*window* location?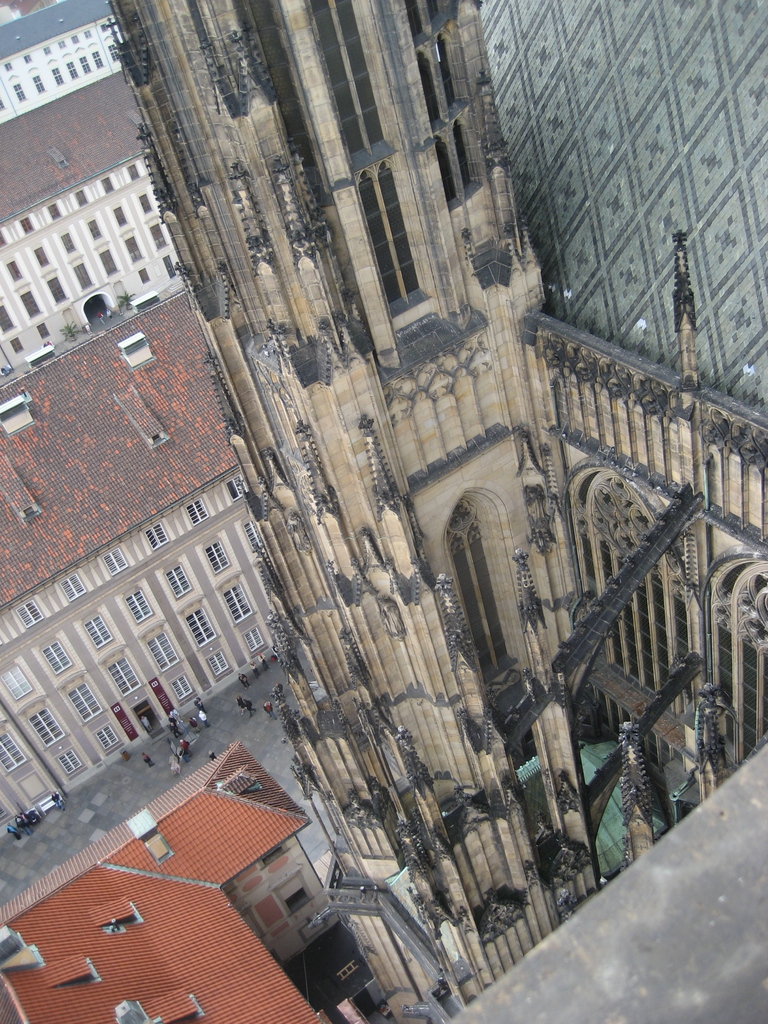
box(31, 710, 64, 743)
